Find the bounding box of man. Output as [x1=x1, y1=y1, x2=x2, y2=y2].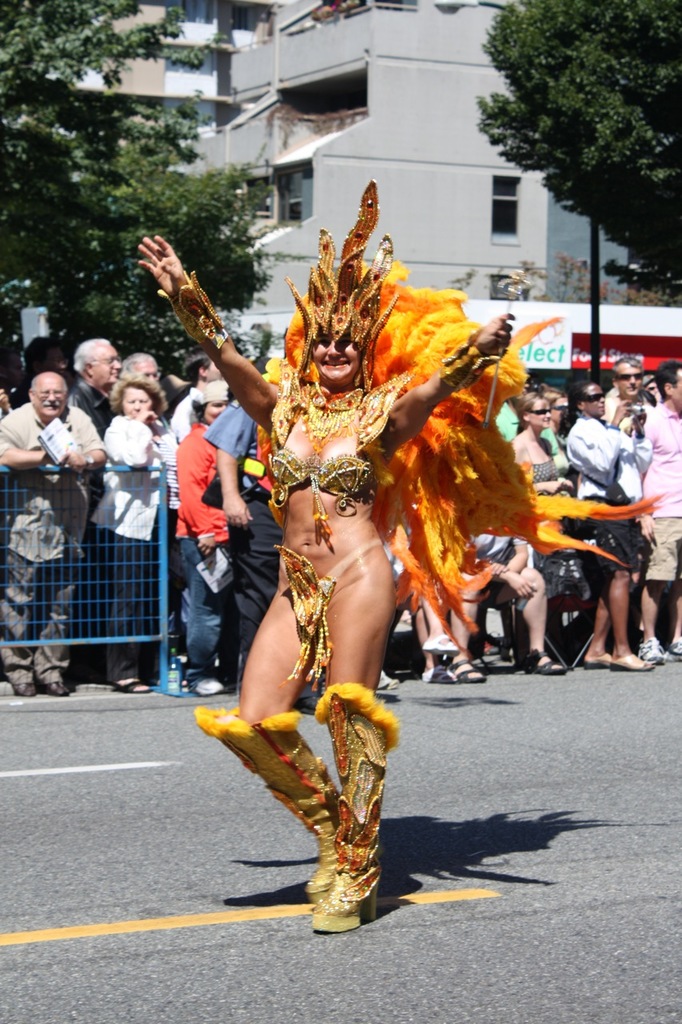
[x1=602, y1=357, x2=658, y2=429].
